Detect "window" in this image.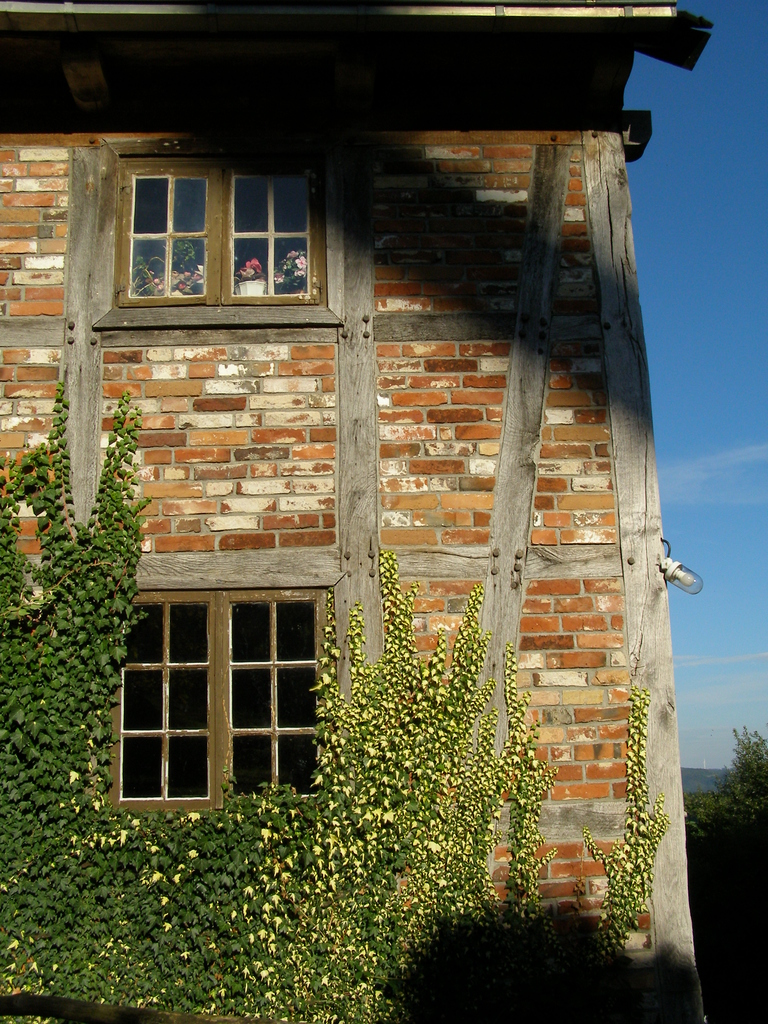
Detection: rect(229, 167, 322, 302).
